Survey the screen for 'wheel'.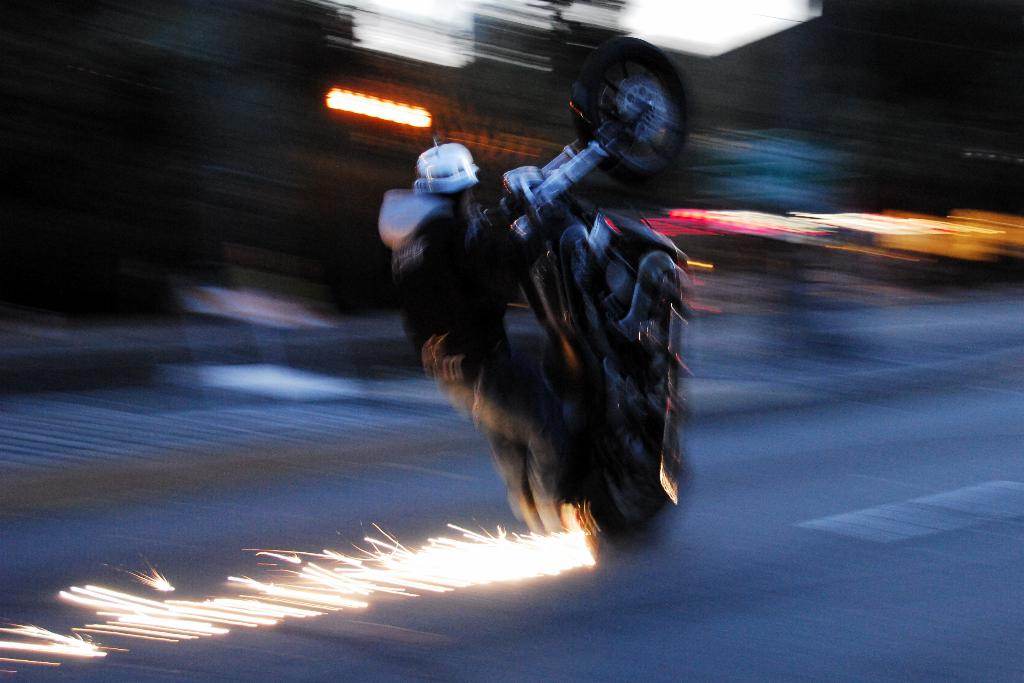
Survey found: left=572, top=401, right=680, bottom=547.
